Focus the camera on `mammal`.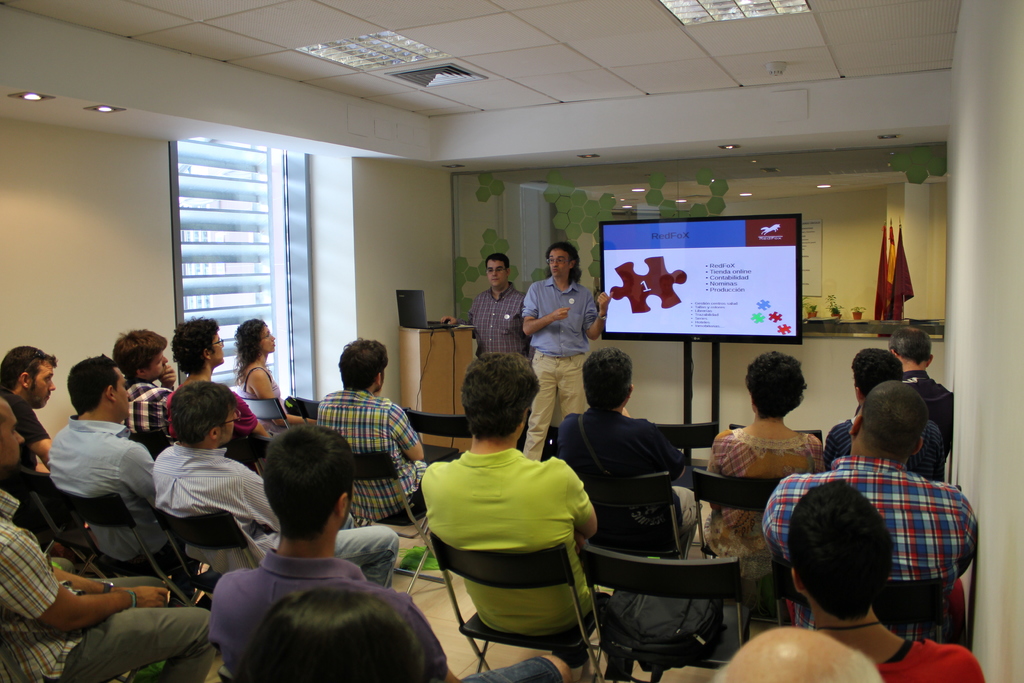
Focus region: Rect(520, 243, 617, 466).
